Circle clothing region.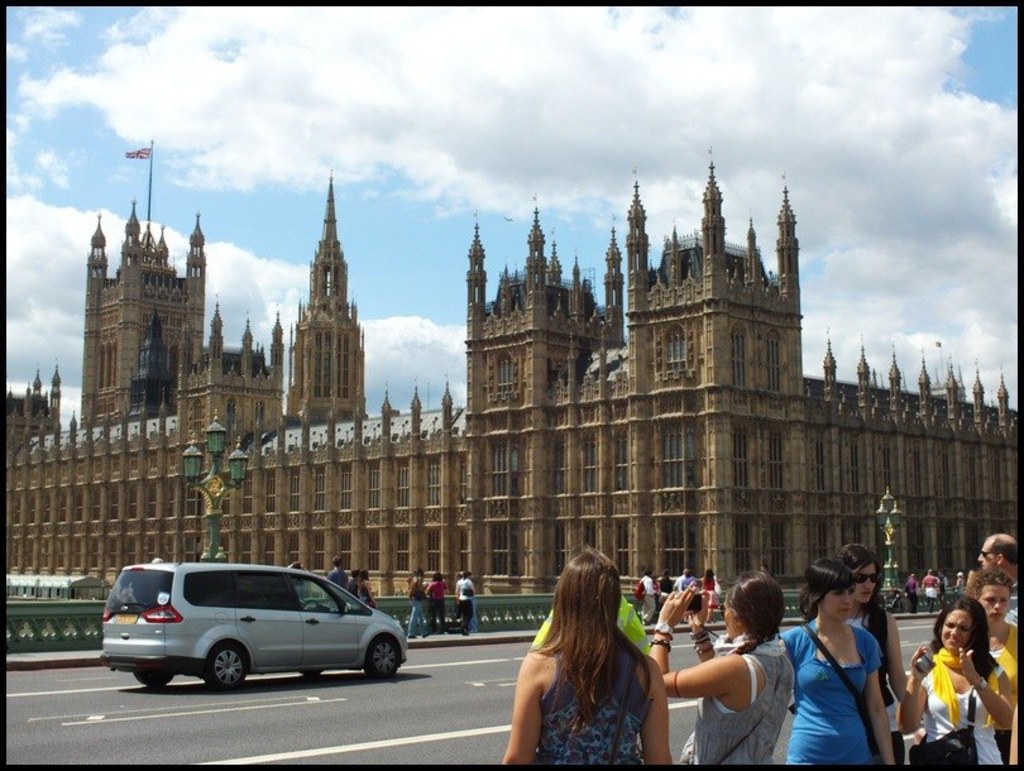
Region: [x1=774, y1=612, x2=881, y2=767].
